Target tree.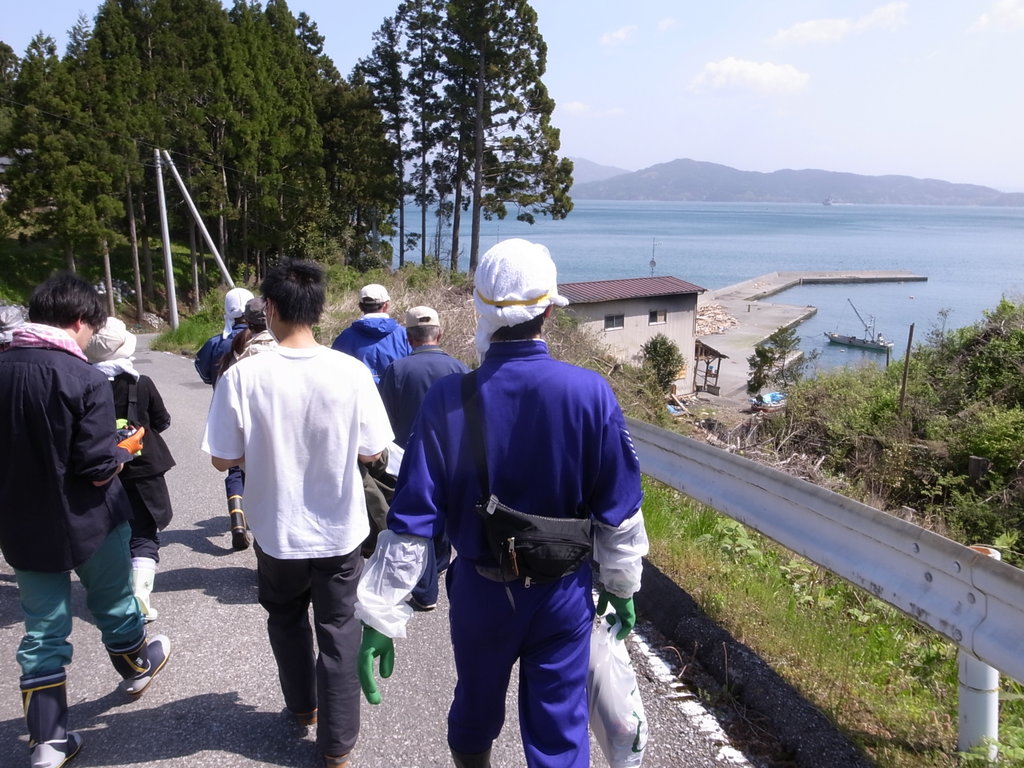
Target region: [left=396, top=0, right=451, bottom=263].
